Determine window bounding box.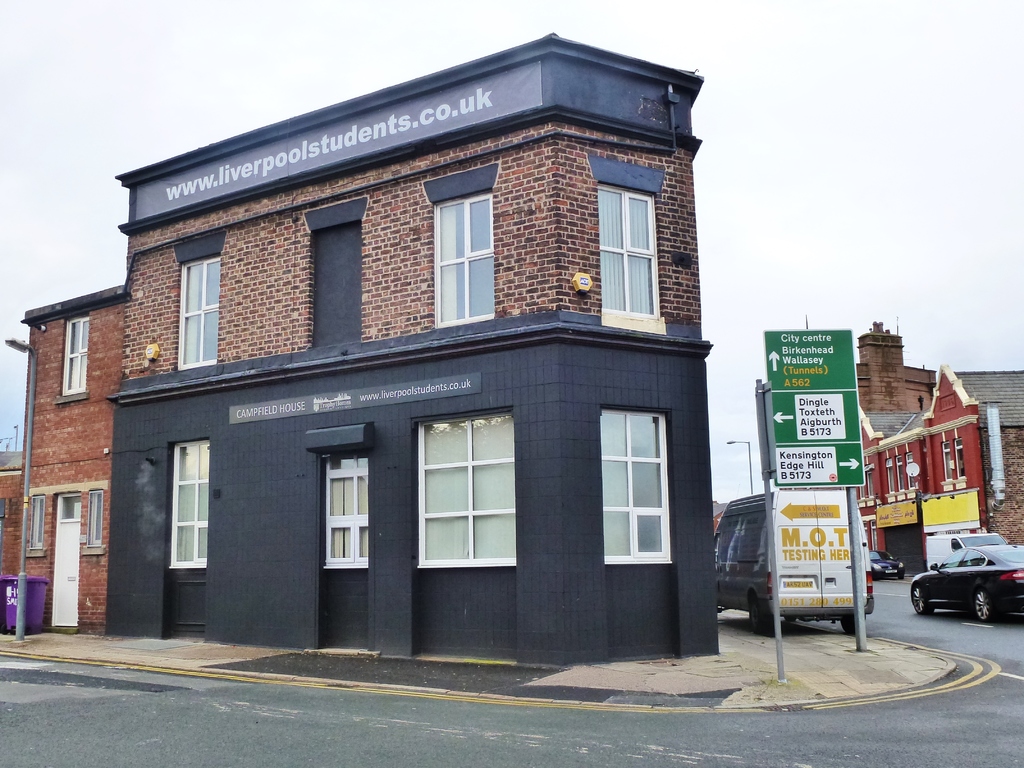
Determined: BBox(169, 438, 207, 567).
